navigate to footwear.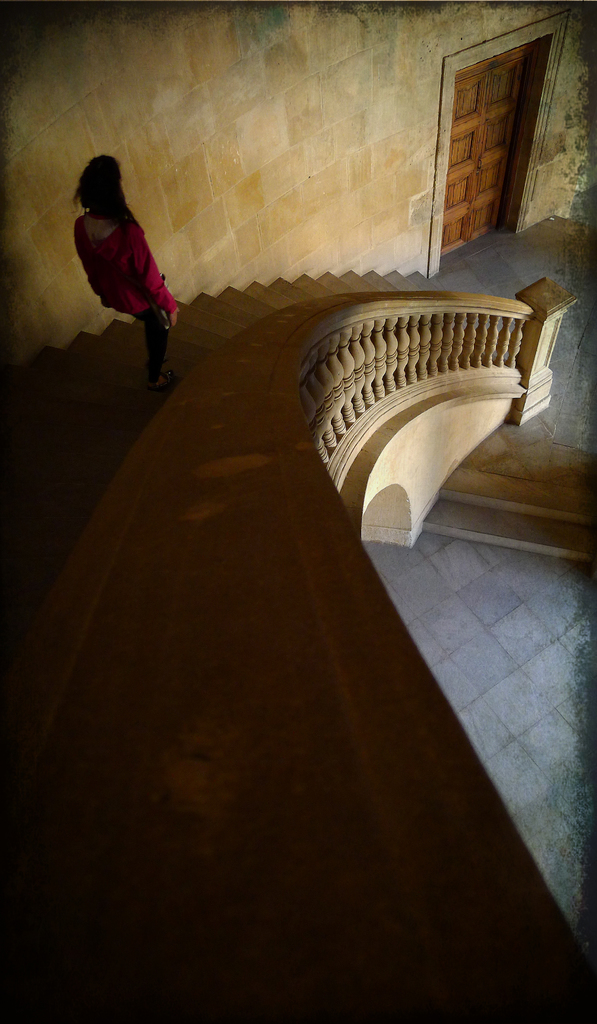
Navigation target: BBox(150, 372, 175, 391).
